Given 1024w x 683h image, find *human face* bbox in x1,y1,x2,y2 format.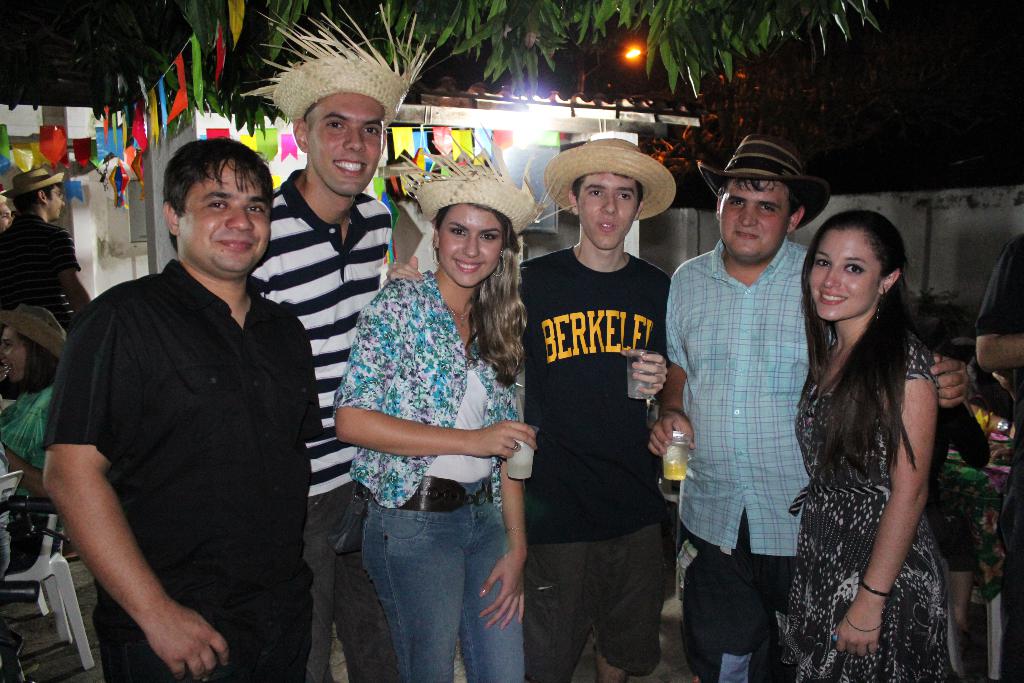
181,157,270,276.
